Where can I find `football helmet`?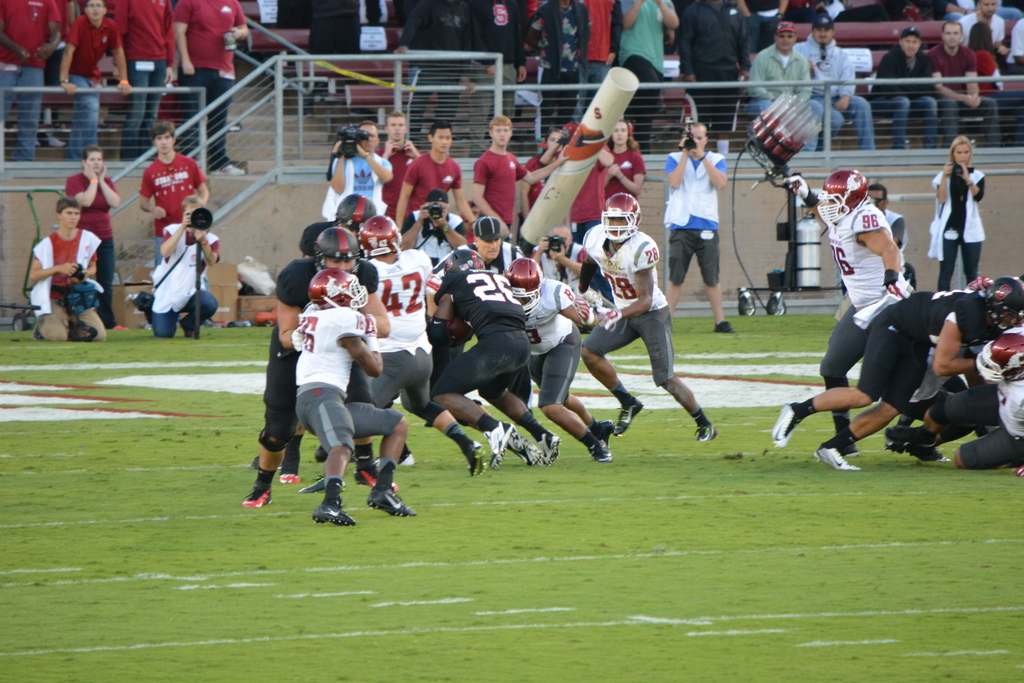
You can find it at (354,215,406,256).
